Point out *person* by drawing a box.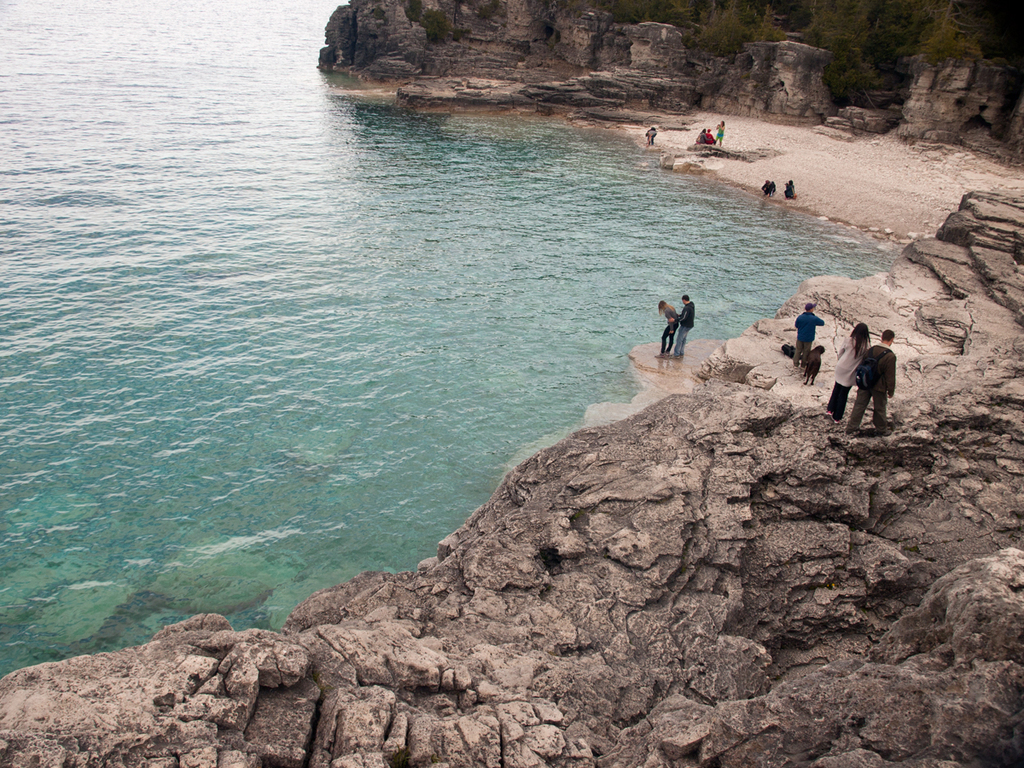
bbox=(704, 130, 714, 144).
